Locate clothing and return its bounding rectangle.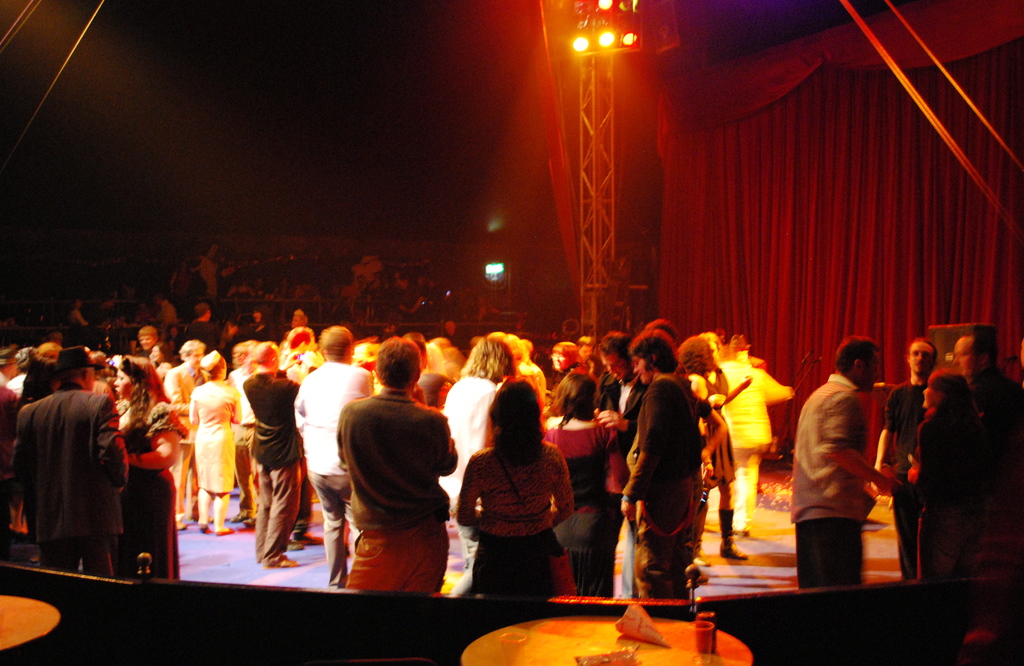
(left=920, top=412, right=988, bottom=601).
